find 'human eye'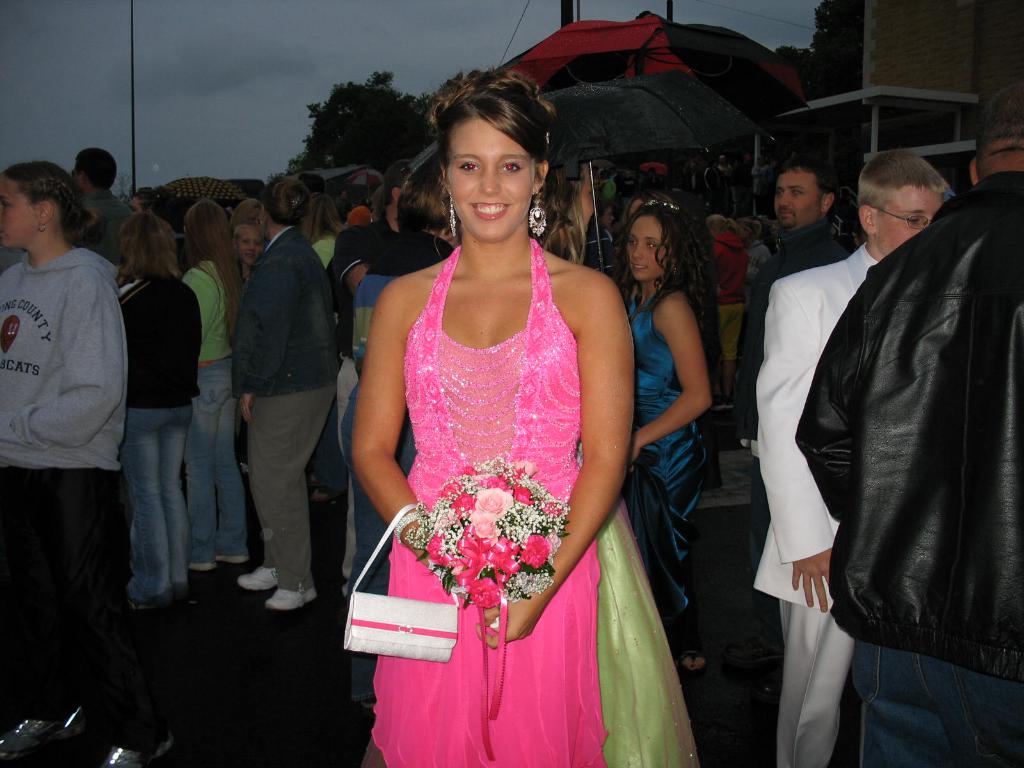
crop(788, 188, 801, 198)
